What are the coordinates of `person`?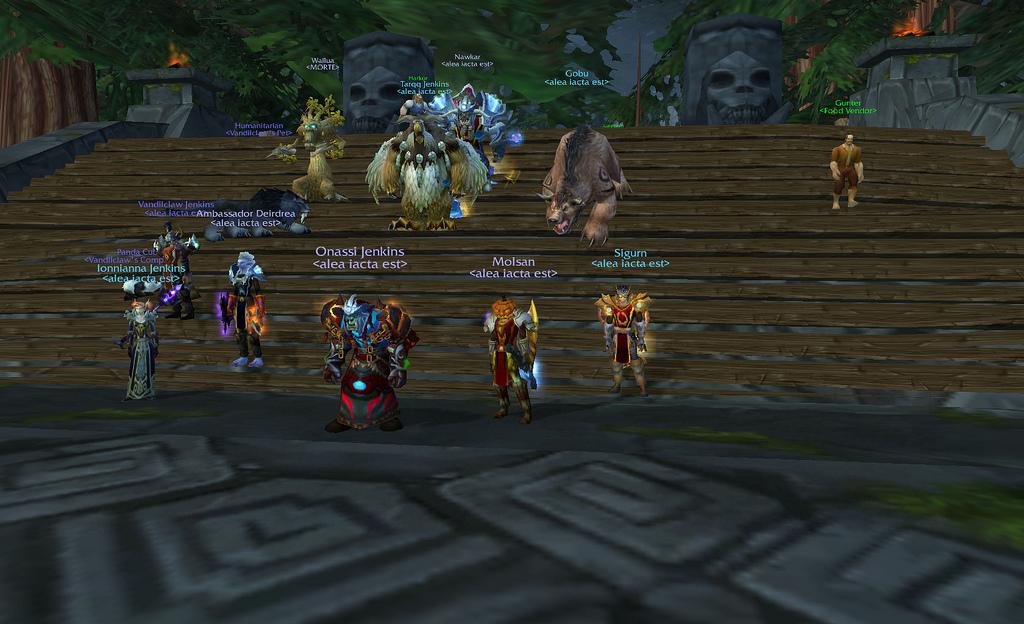
box=[829, 133, 862, 210].
